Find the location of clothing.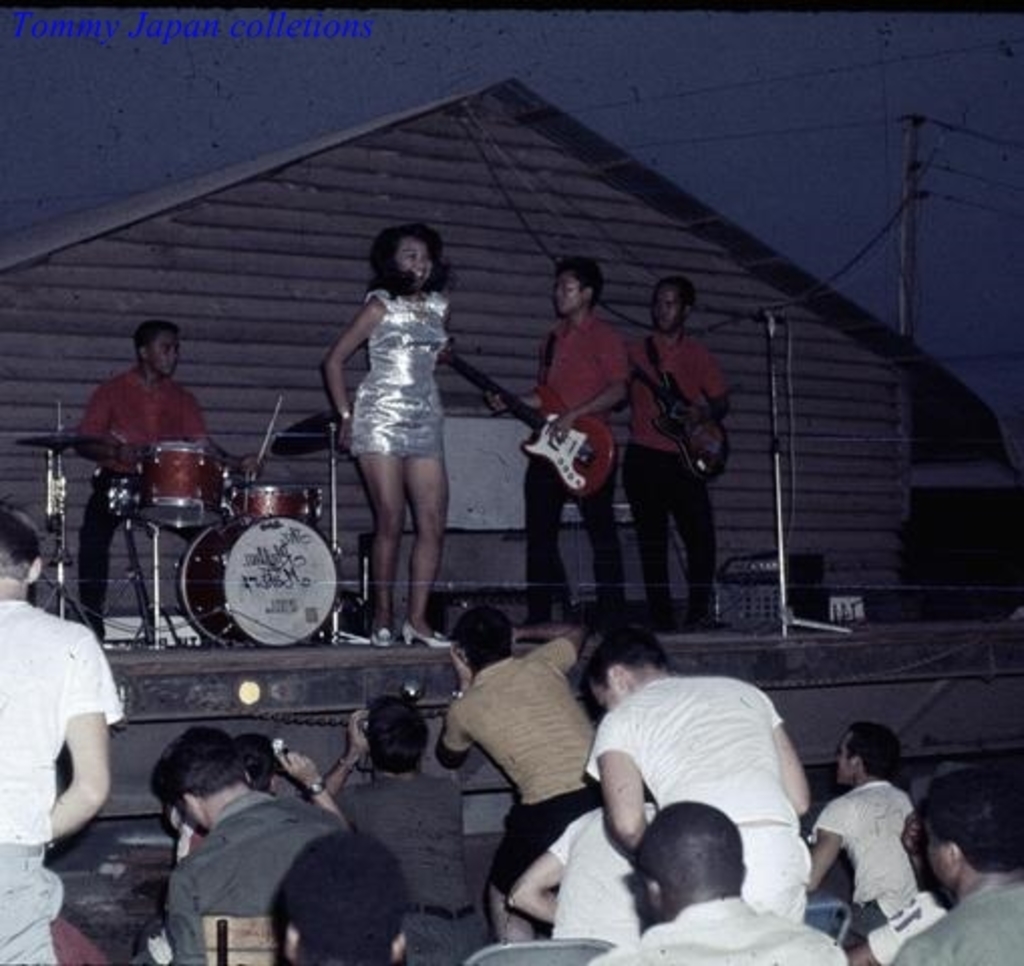
Location: left=0, top=582, right=121, bottom=964.
